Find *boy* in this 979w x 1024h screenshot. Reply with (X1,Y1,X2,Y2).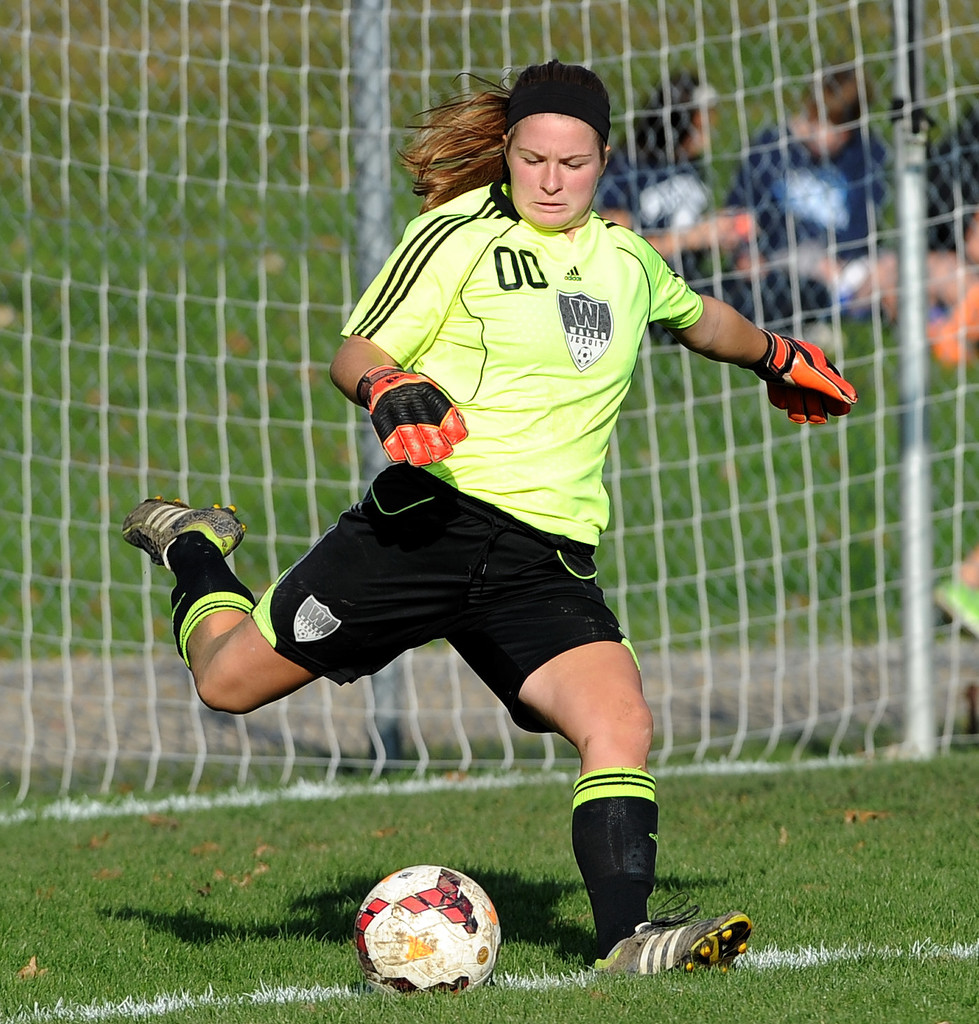
(724,70,896,321).
